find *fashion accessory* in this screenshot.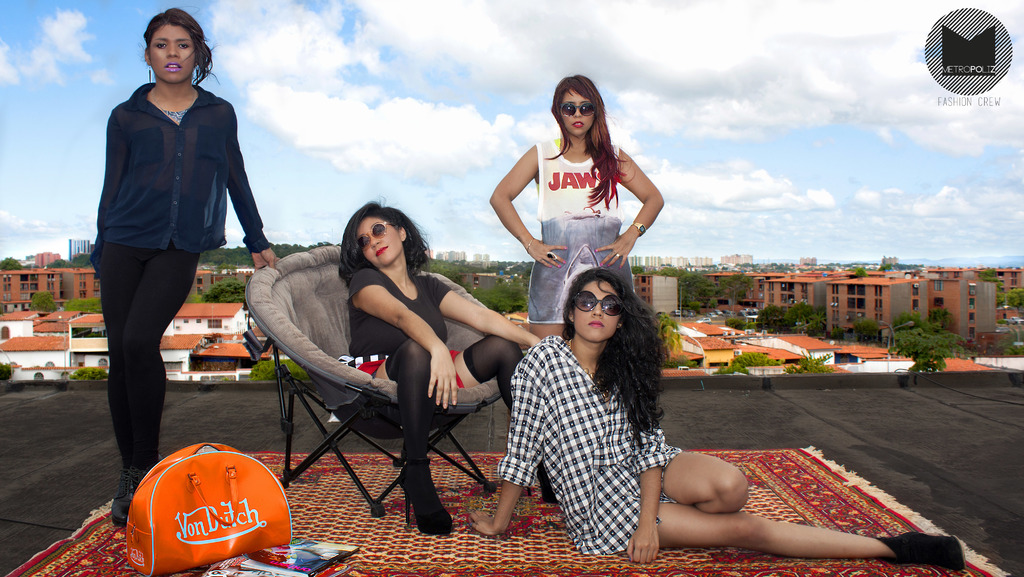
The bounding box for *fashion accessory* is <region>194, 64, 200, 89</region>.
